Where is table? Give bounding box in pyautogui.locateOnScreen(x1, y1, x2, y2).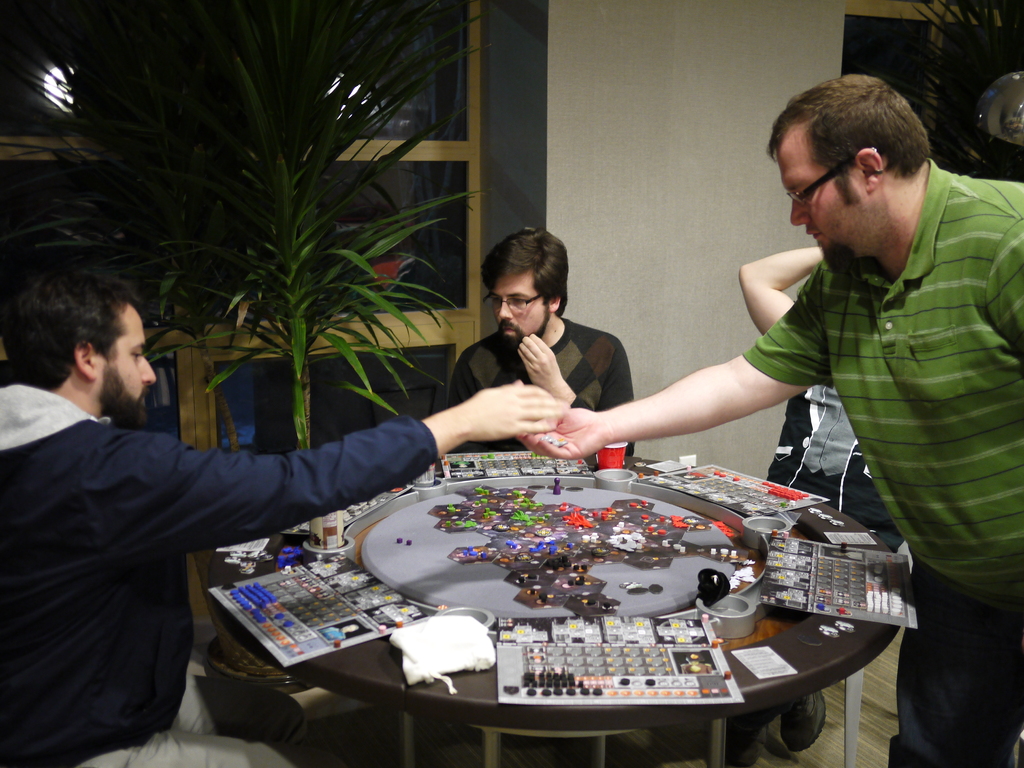
pyautogui.locateOnScreen(189, 468, 967, 749).
